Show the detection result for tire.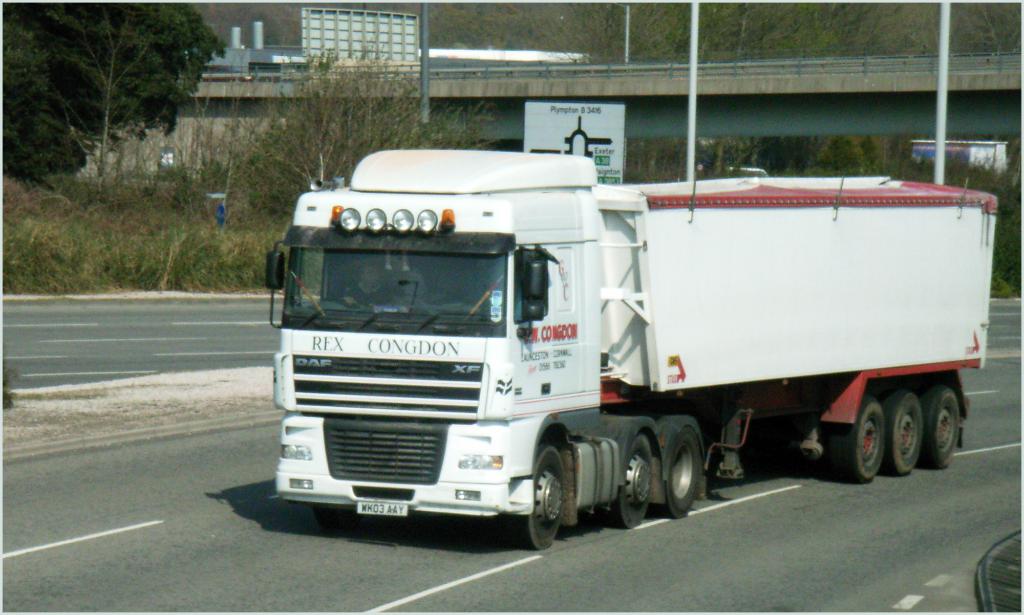
<region>923, 389, 961, 470</region>.
